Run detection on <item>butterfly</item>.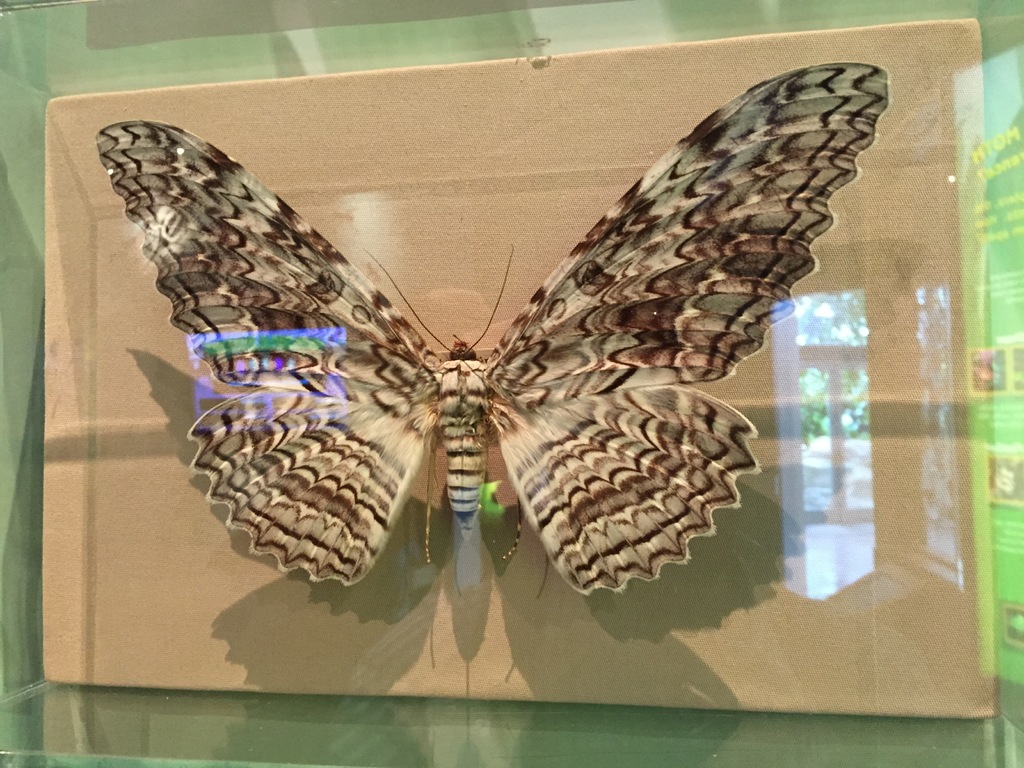
Result: (x1=73, y1=90, x2=928, y2=632).
